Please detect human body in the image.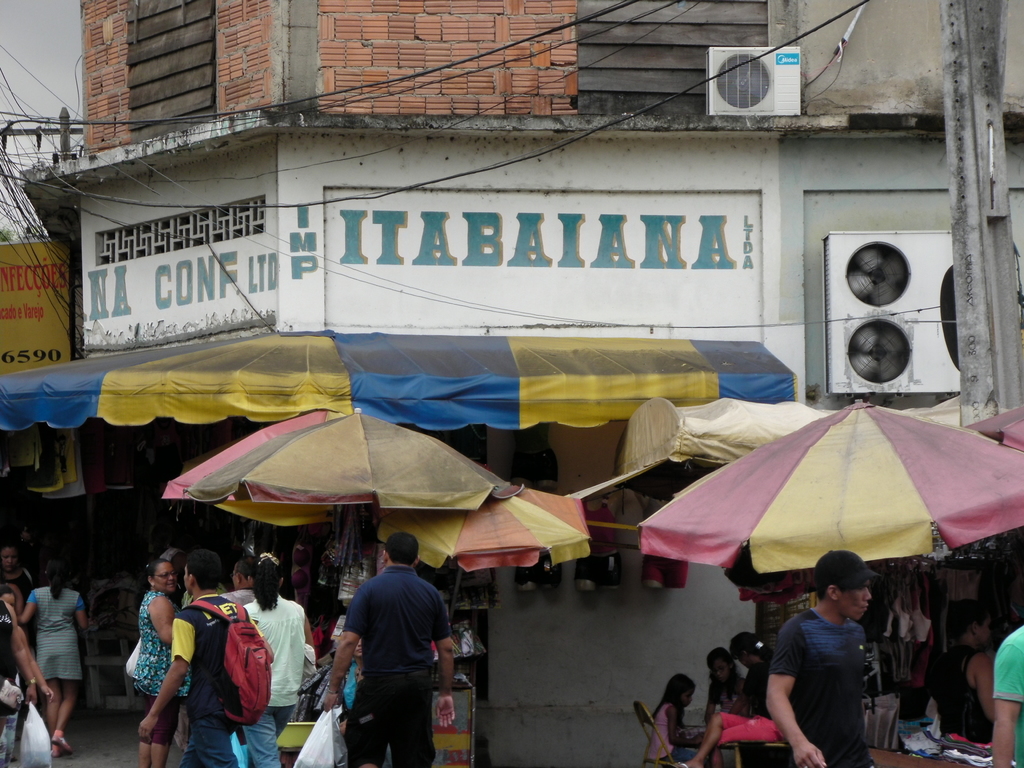
<region>991, 627, 1023, 766</region>.
